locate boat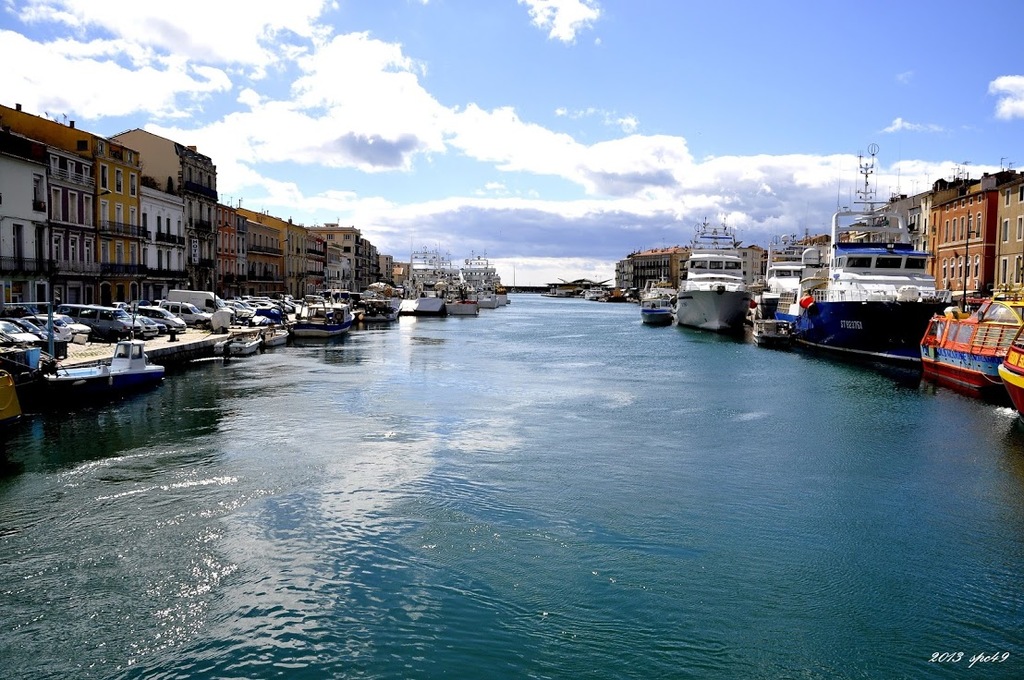
BBox(440, 267, 486, 320)
